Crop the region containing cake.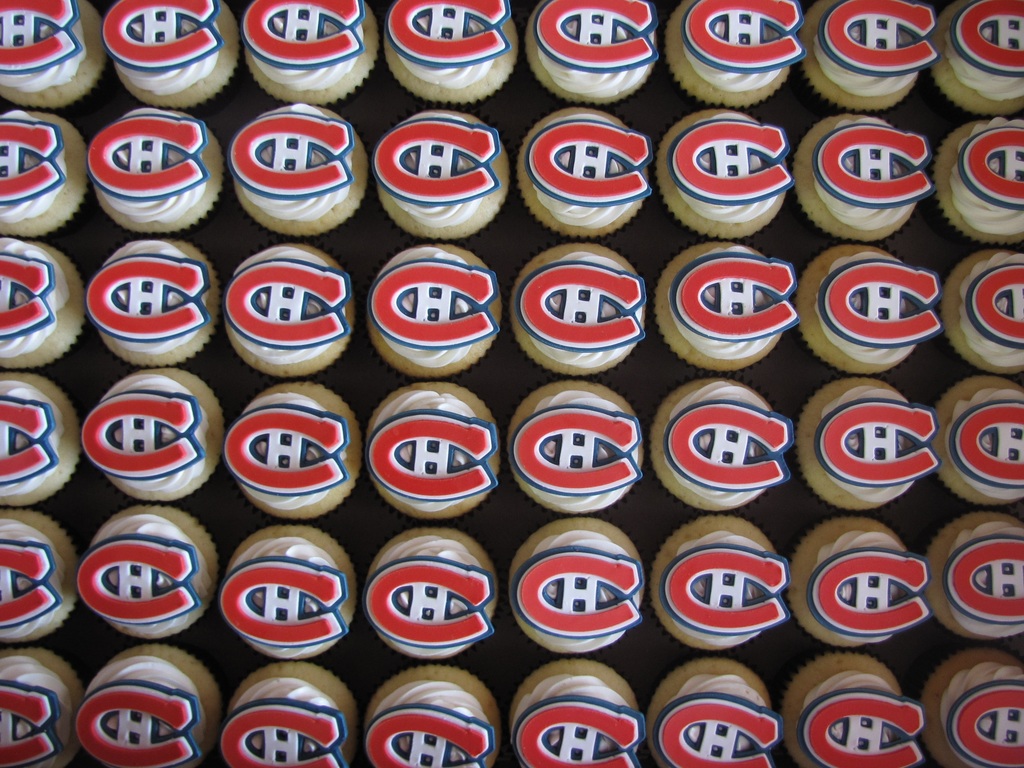
Crop region: pyautogui.locateOnScreen(934, 122, 1023, 246).
